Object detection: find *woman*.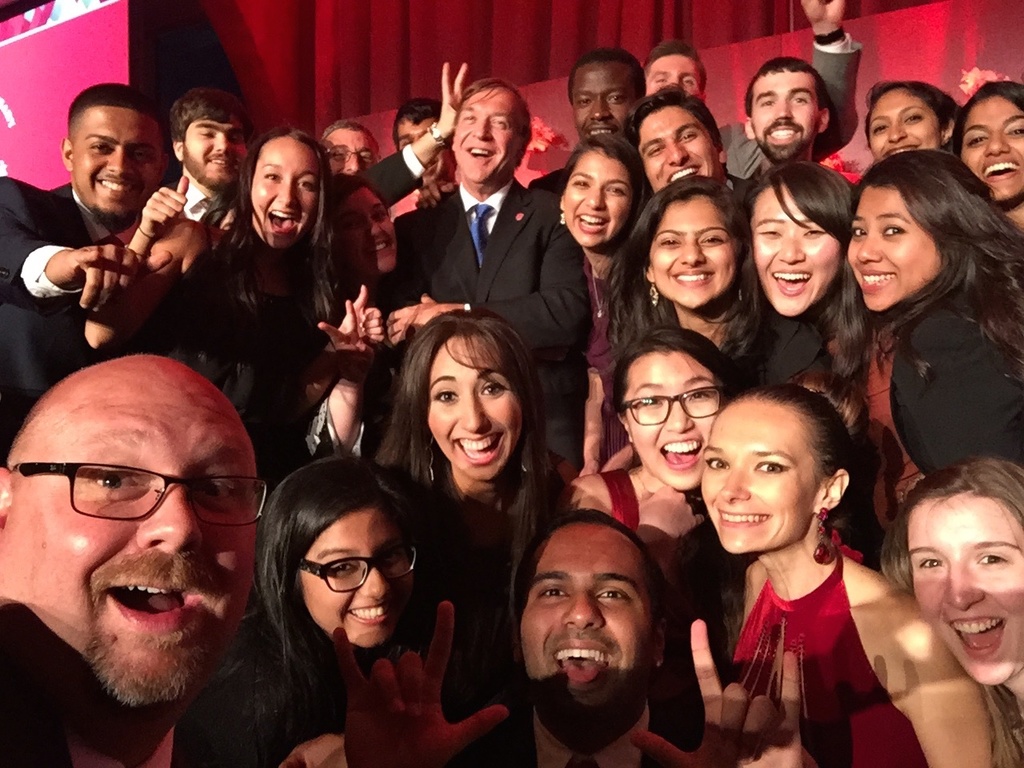
x1=725, y1=159, x2=862, y2=438.
